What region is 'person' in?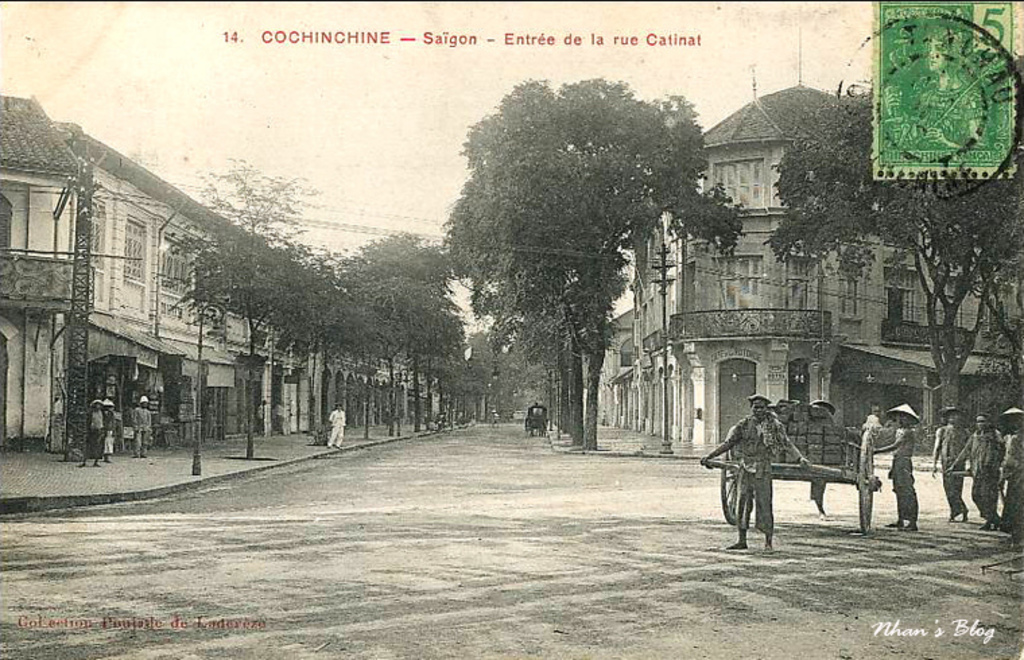
<box>966,415,1001,529</box>.
